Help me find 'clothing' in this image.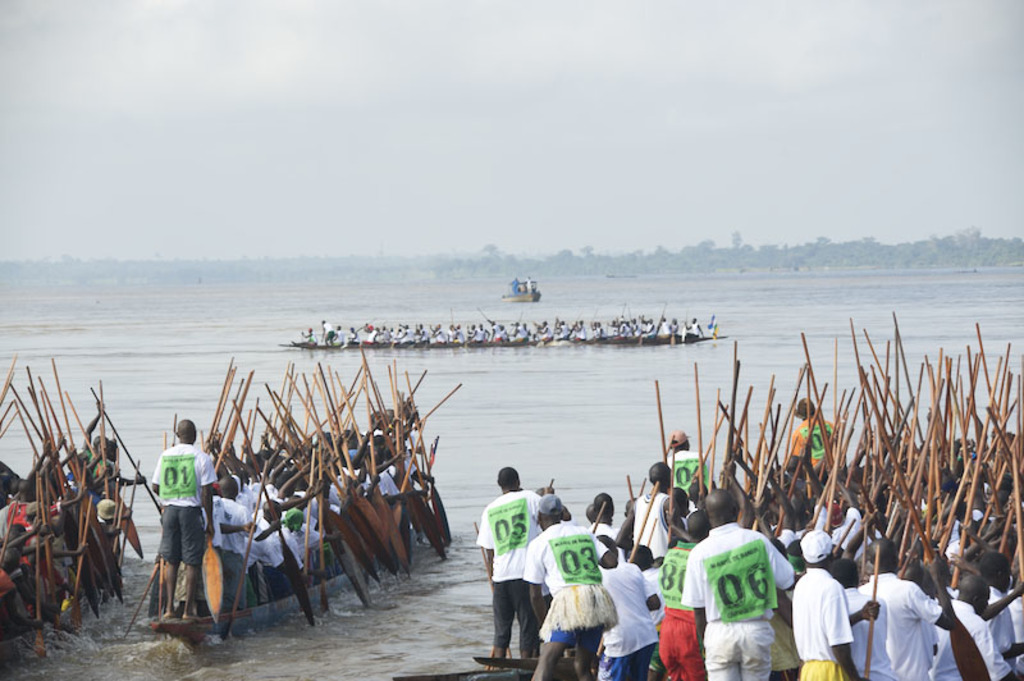
Found it: 221/499/244/611.
